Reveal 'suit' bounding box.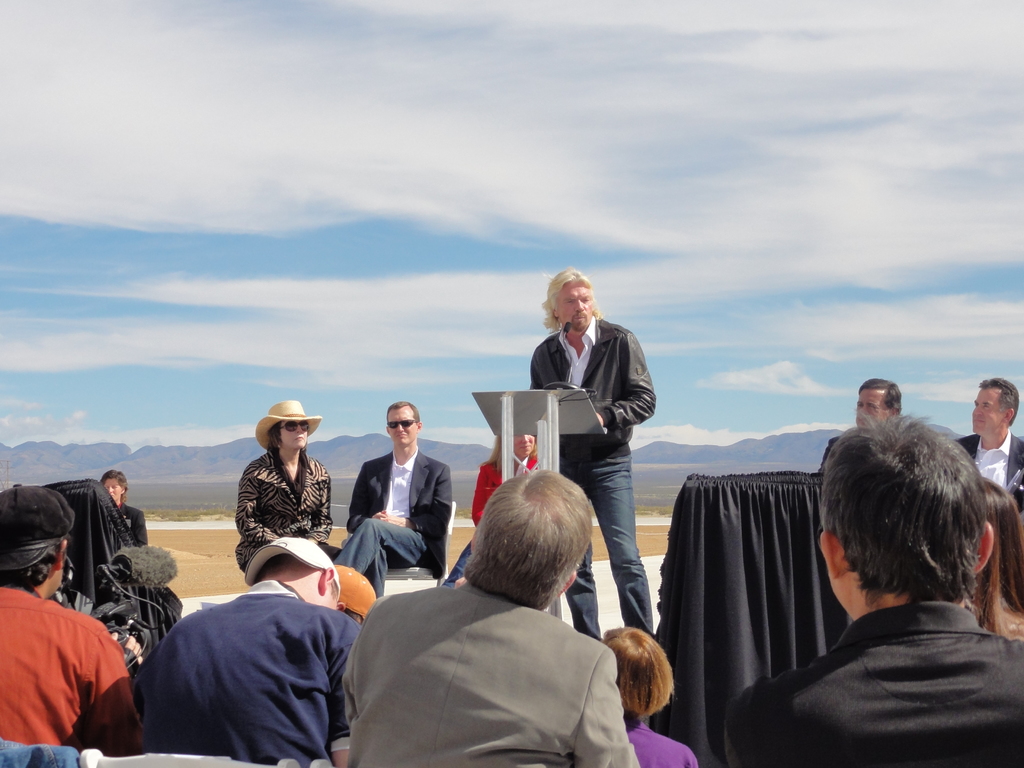
Revealed: {"left": 959, "top": 433, "right": 1023, "bottom": 516}.
